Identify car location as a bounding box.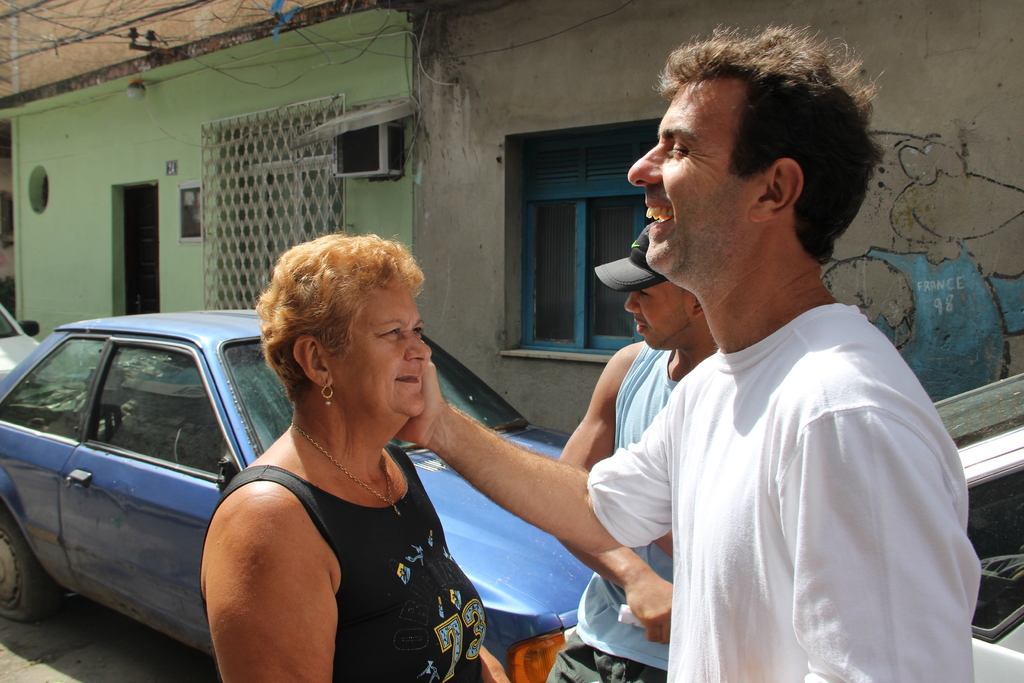
bbox=[0, 301, 40, 384].
